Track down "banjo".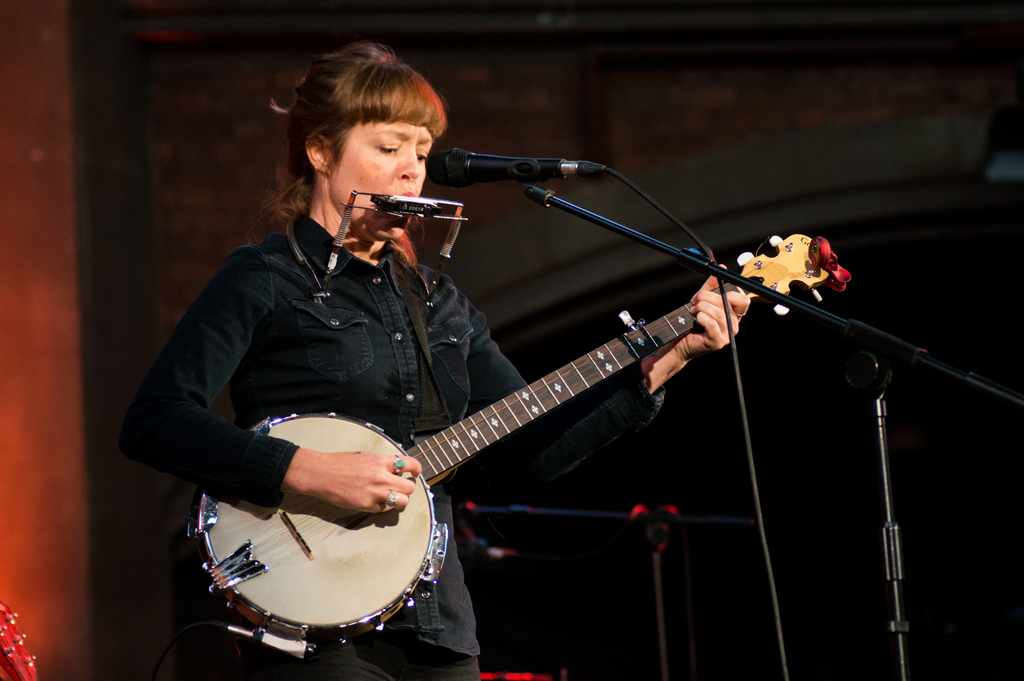
Tracked to region(184, 203, 849, 643).
